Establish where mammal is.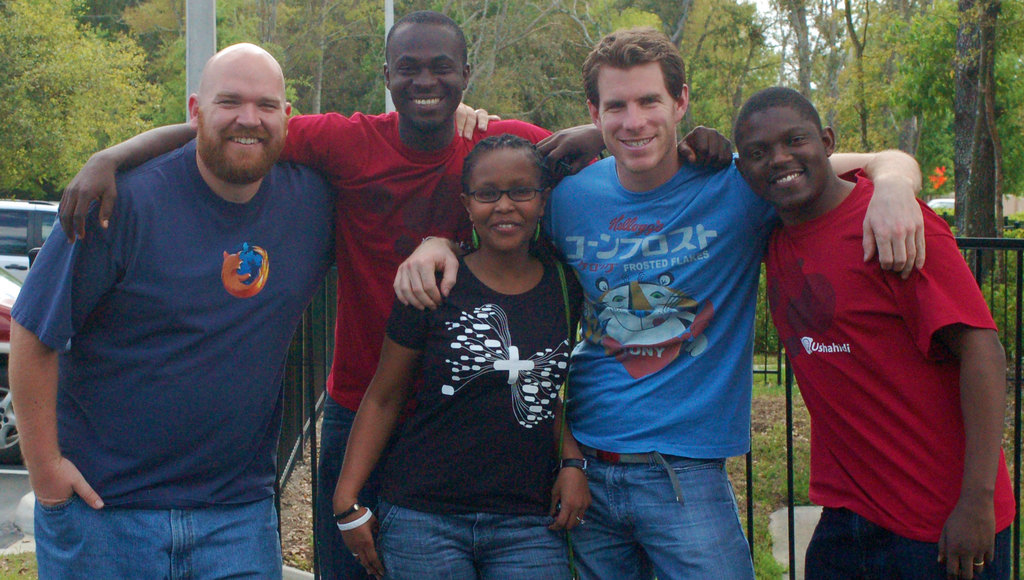
Established at bbox=[56, 10, 609, 579].
